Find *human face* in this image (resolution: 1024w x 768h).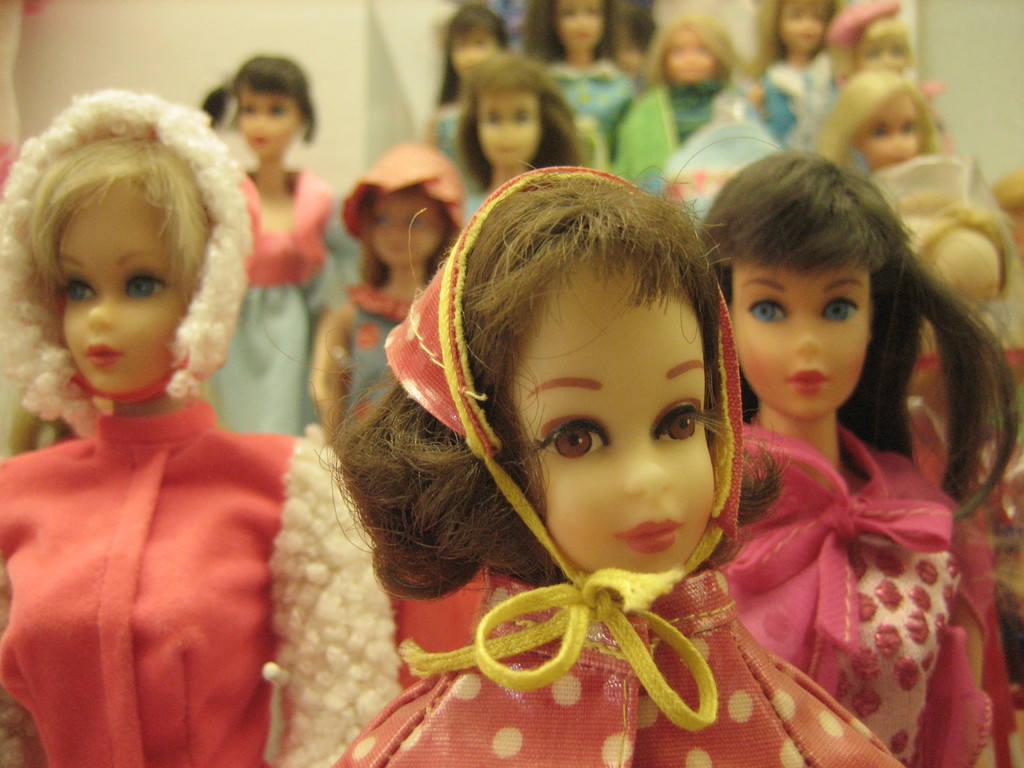
(860,39,905,72).
